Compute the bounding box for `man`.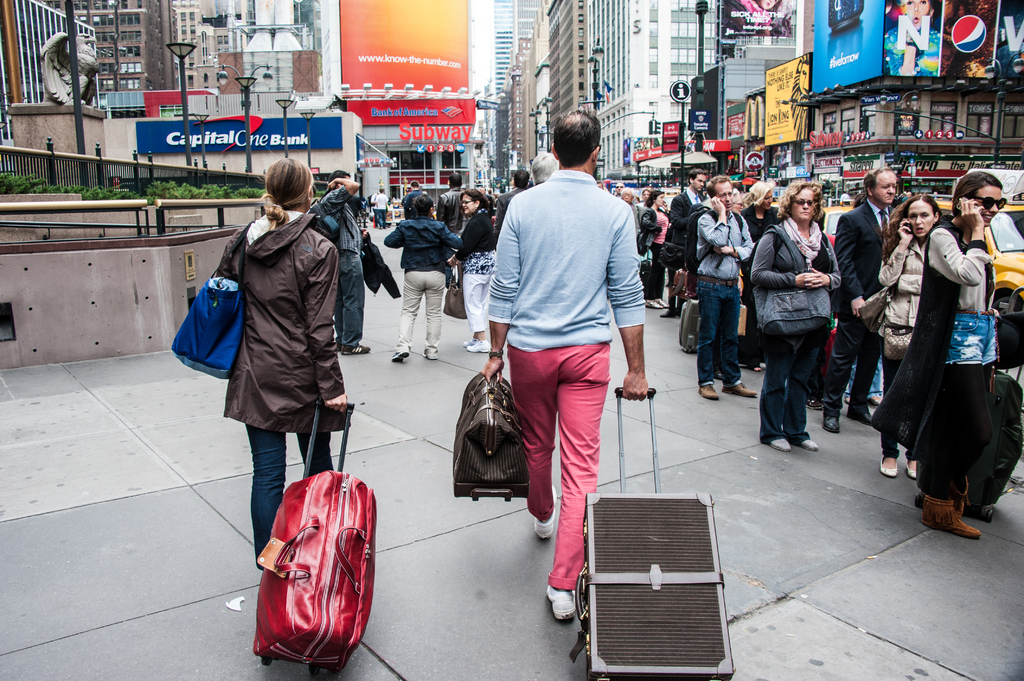
box=[822, 168, 897, 434].
